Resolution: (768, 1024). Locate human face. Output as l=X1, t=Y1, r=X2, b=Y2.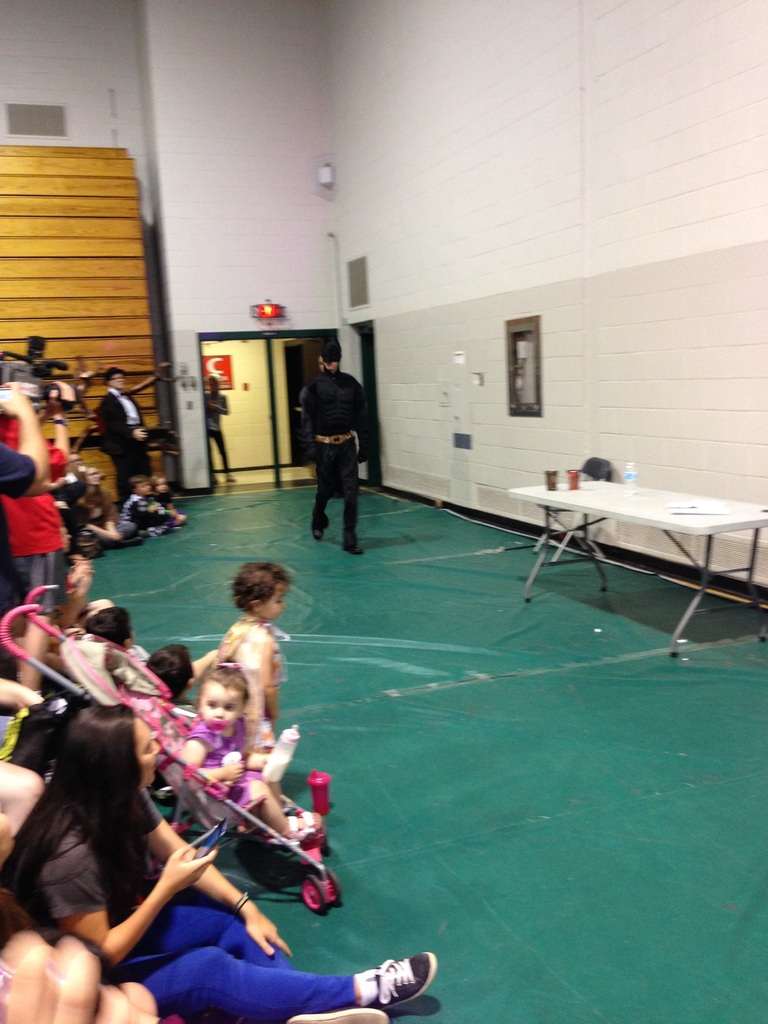
l=131, t=717, r=161, b=796.
